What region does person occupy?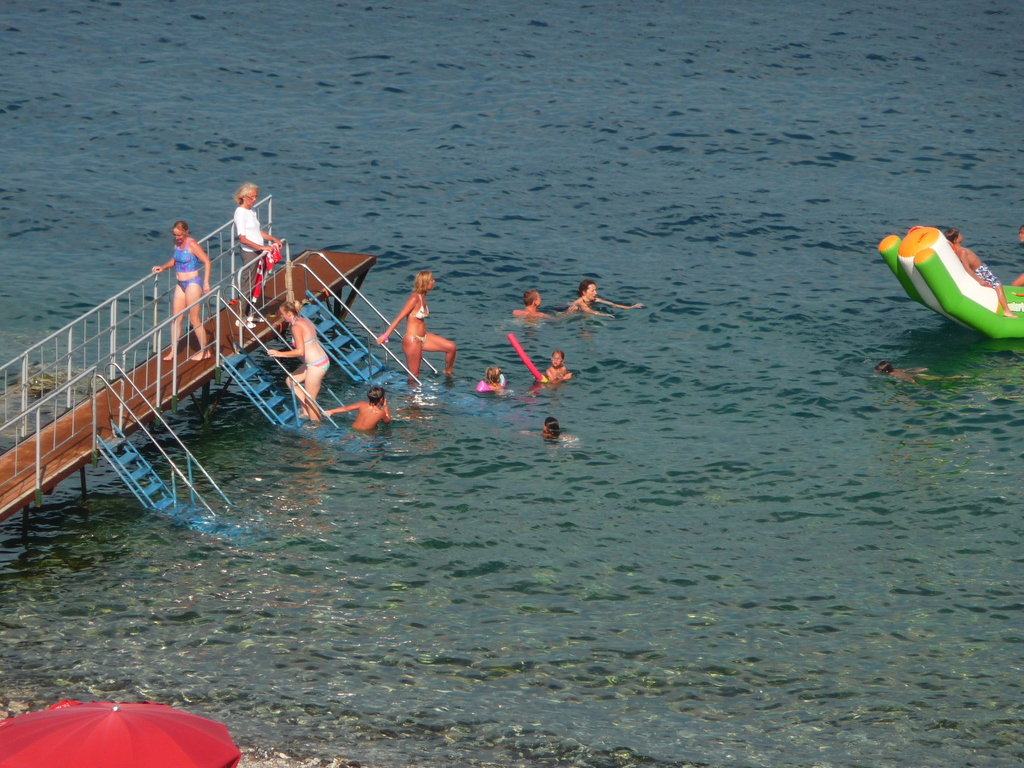
[left=870, top=359, right=964, bottom=380].
